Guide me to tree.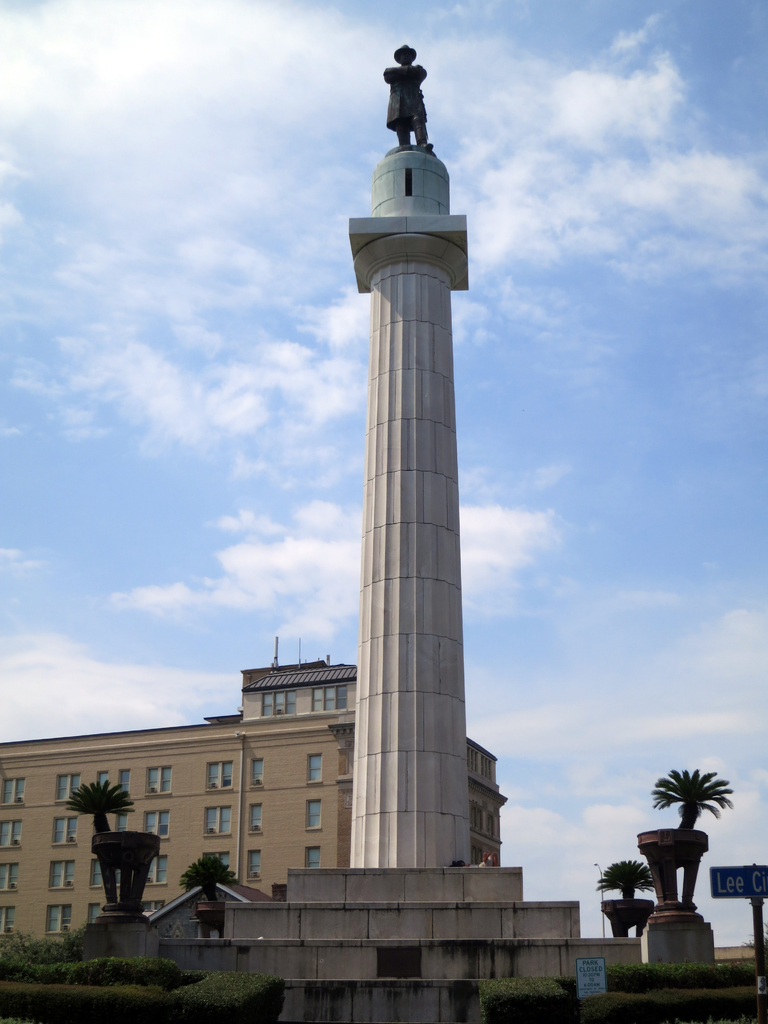
Guidance: (648, 767, 735, 824).
